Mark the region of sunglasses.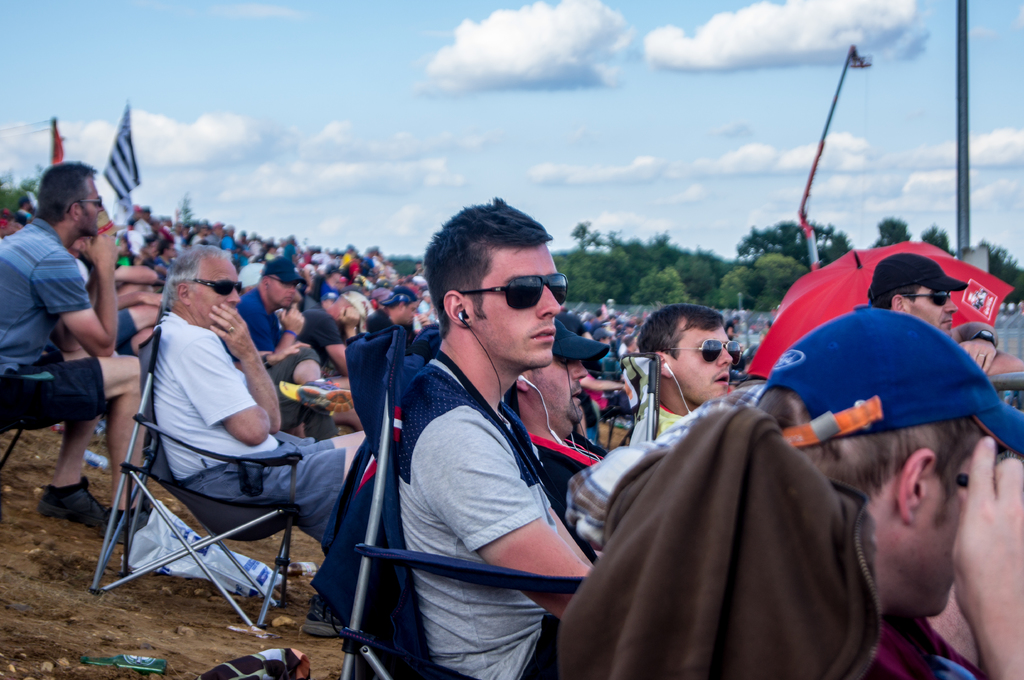
Region: BBox(660, 338, 741, 367).
